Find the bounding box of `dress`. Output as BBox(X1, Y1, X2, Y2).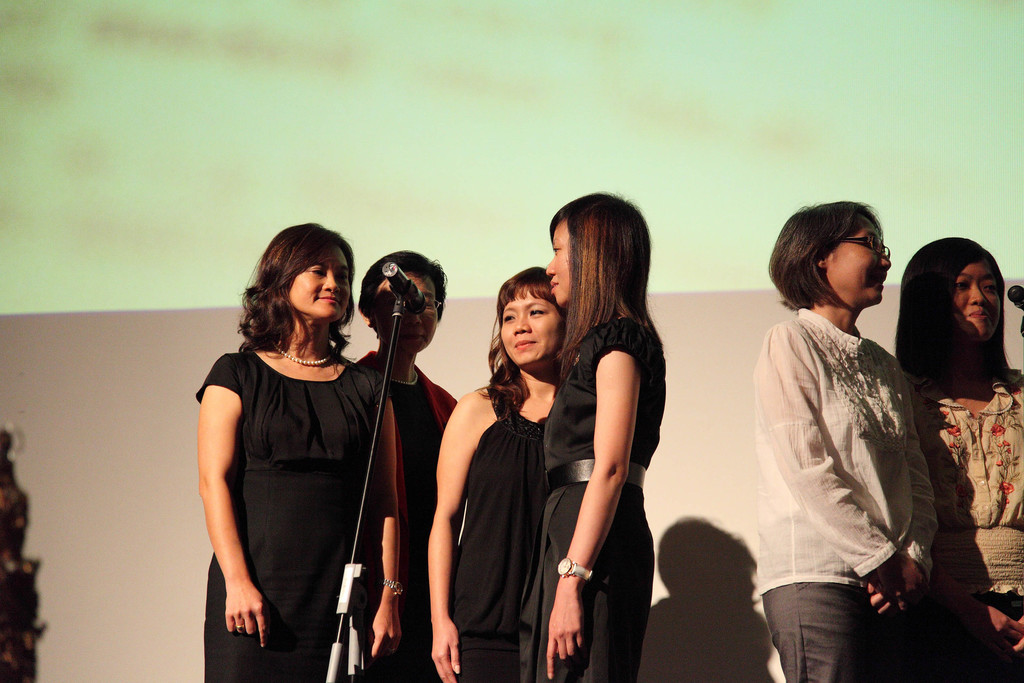
BBox(451, 386, 544, 682).
